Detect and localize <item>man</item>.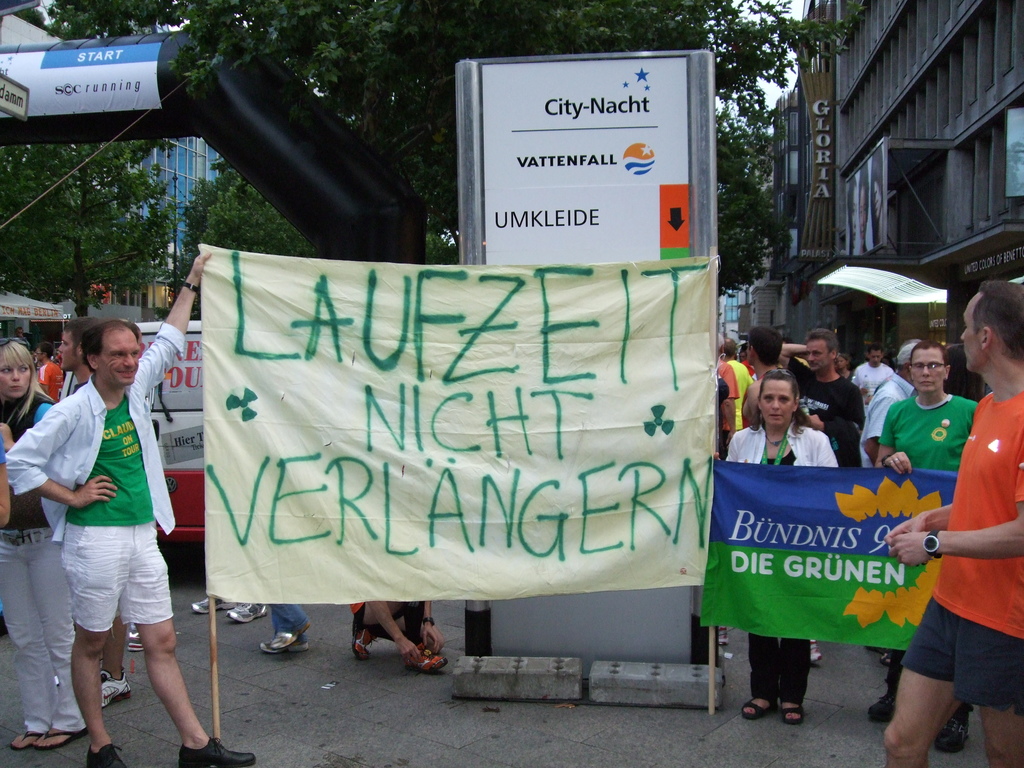
Localized at left=59, top=317, right=134, bottom=718.
